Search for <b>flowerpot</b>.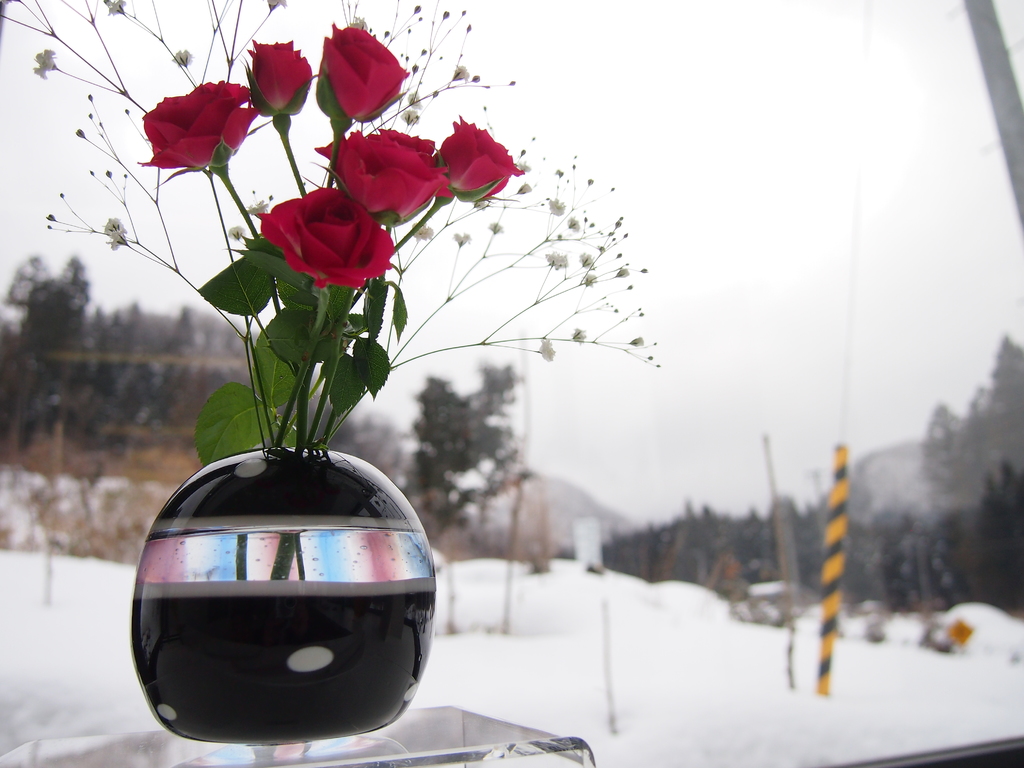
Found at 128, 442, 432, 746.
